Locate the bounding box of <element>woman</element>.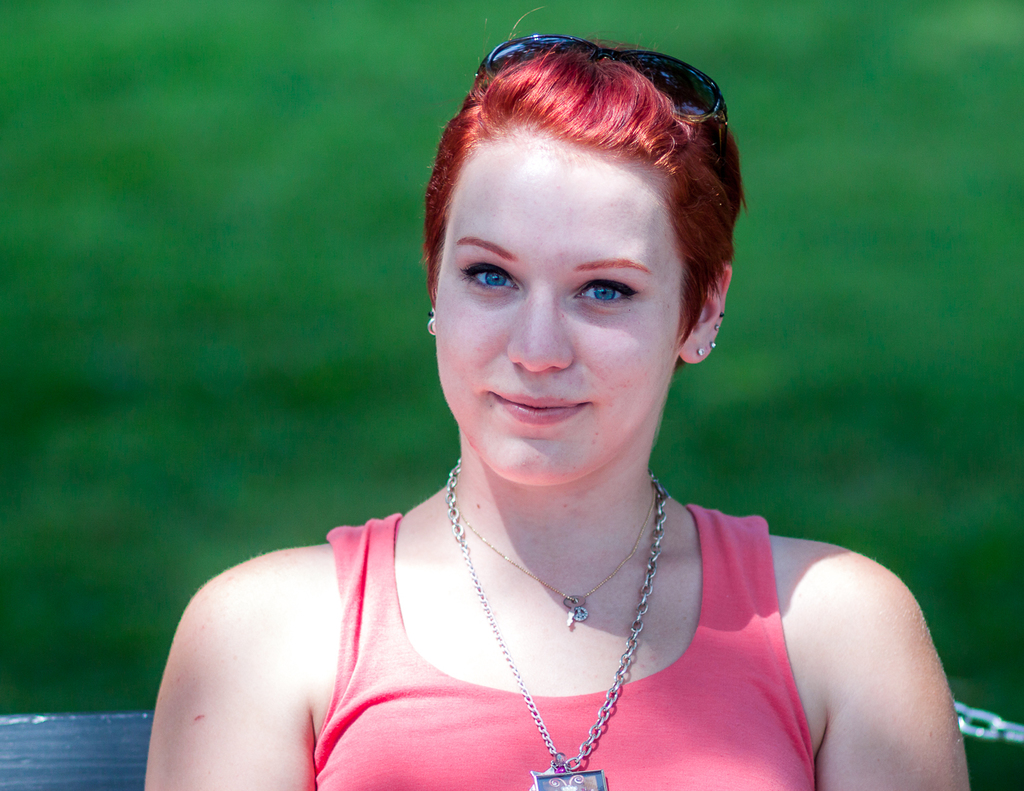
Bounding box: 138:48:888:758.
